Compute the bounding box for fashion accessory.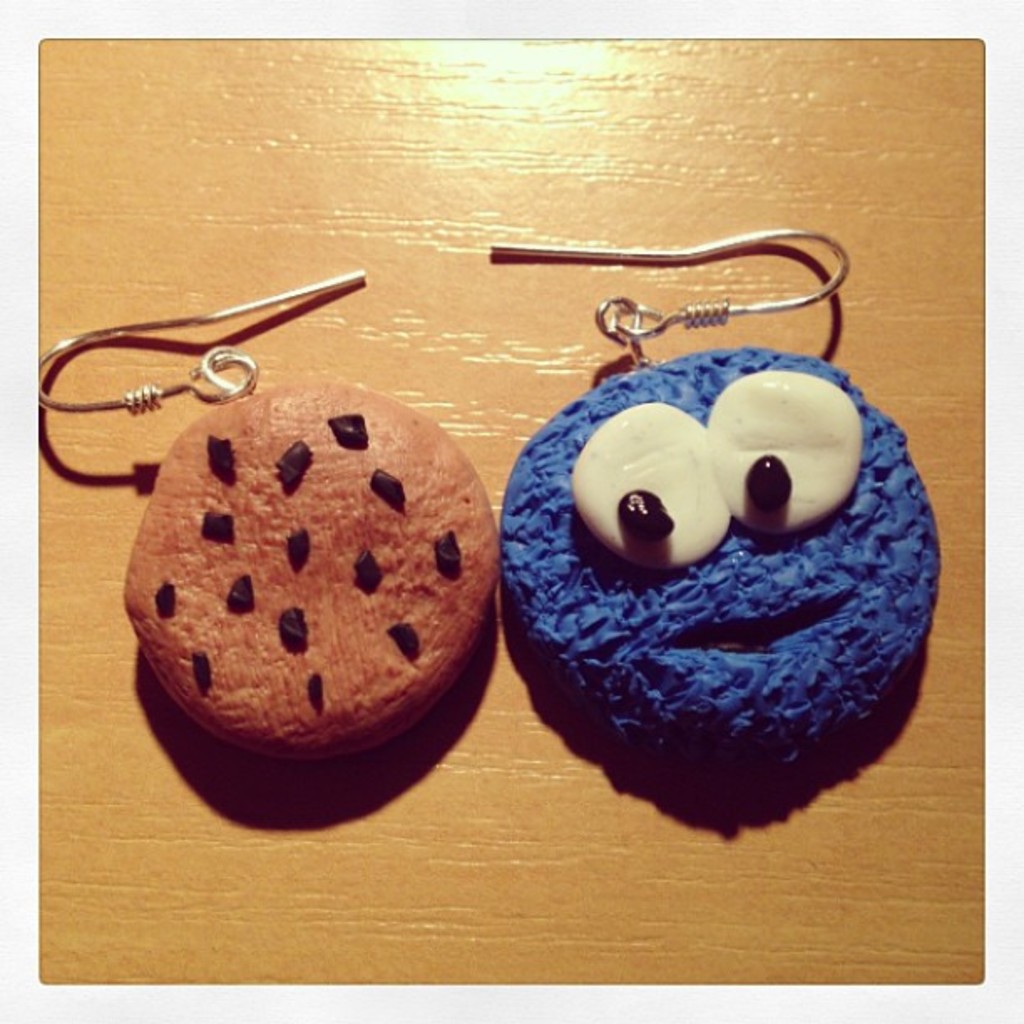
x1=500 y1=241 x2=942 y2=798.
